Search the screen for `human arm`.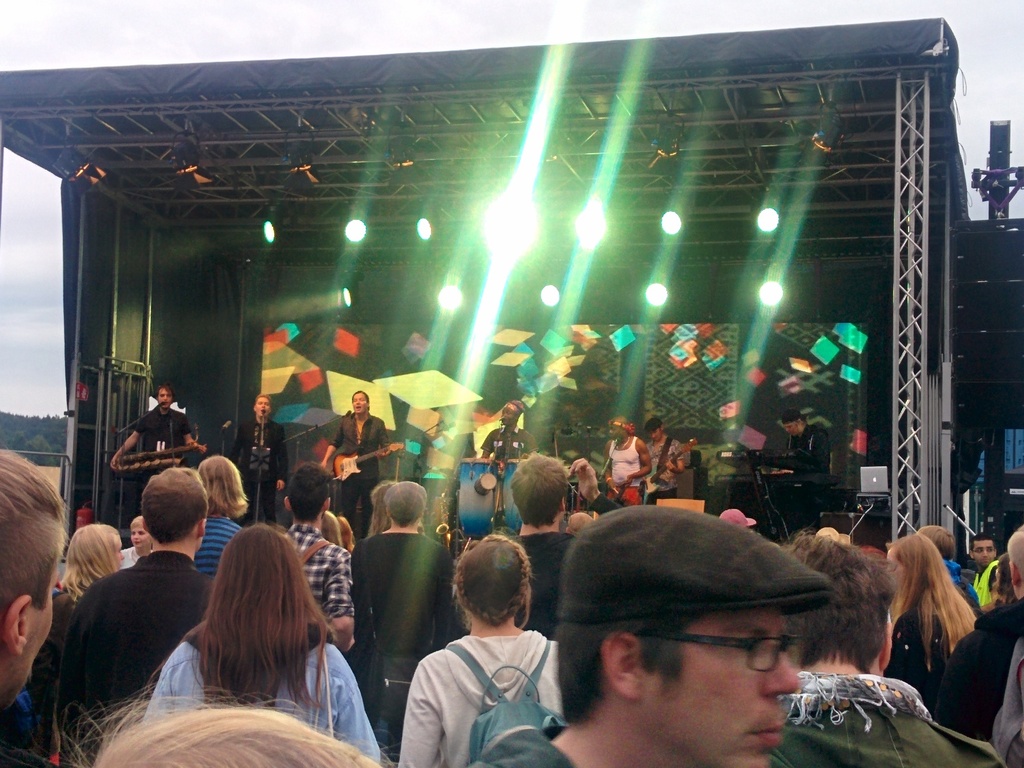
Found at bbox=(314, 414, 347, 471).
